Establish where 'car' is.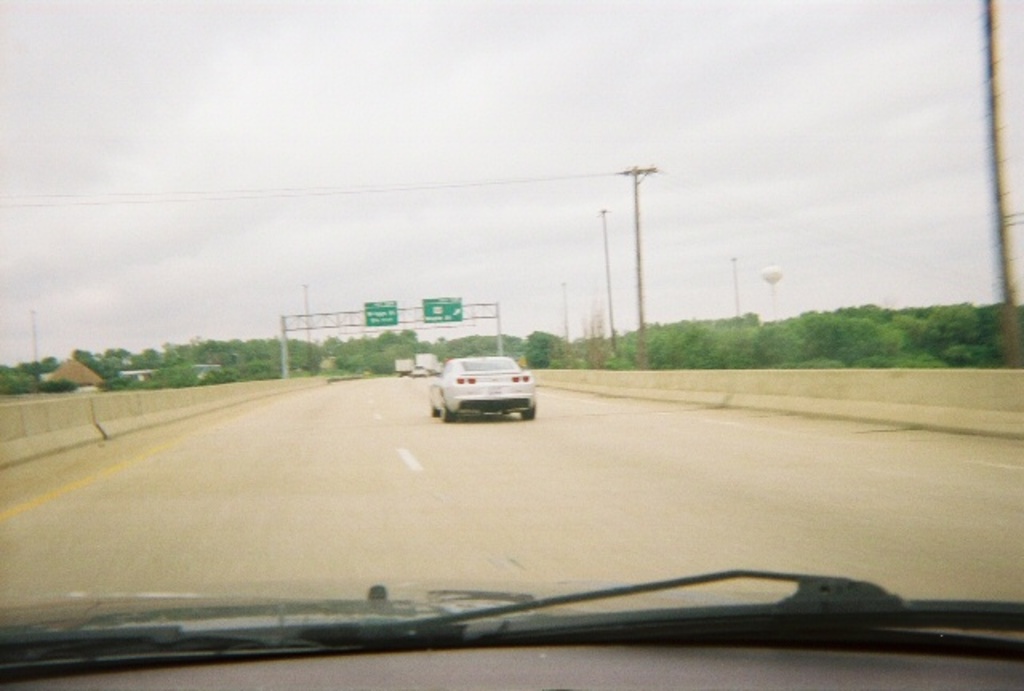
Established at 430/355/534/424.
